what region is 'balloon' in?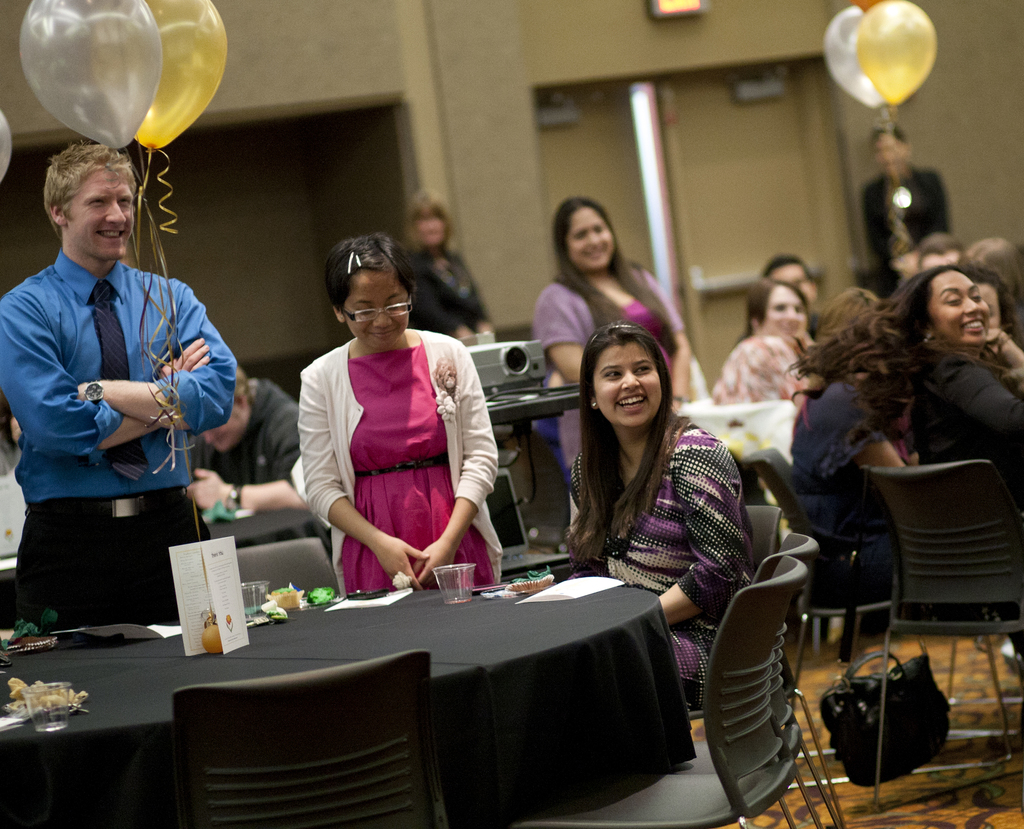
854/0/937/104.
